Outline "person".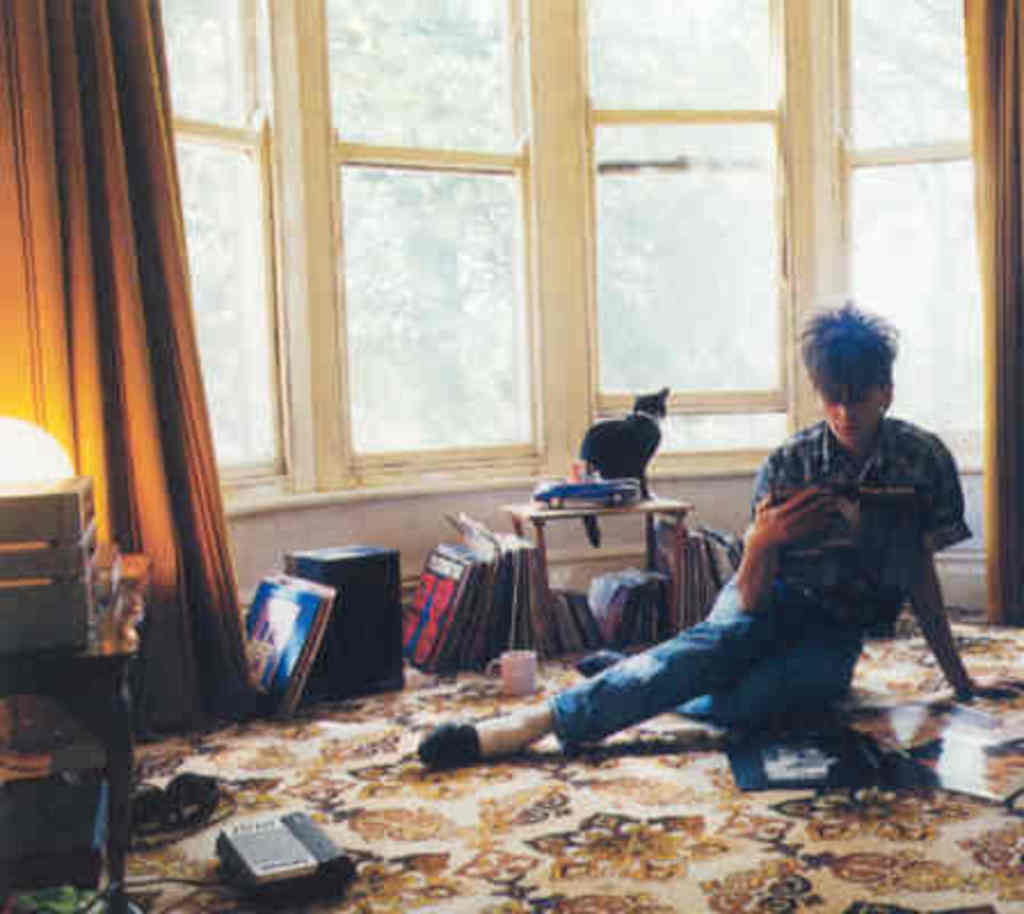
Outline: x1=414, y1=297, x2=1022, y2=754.
